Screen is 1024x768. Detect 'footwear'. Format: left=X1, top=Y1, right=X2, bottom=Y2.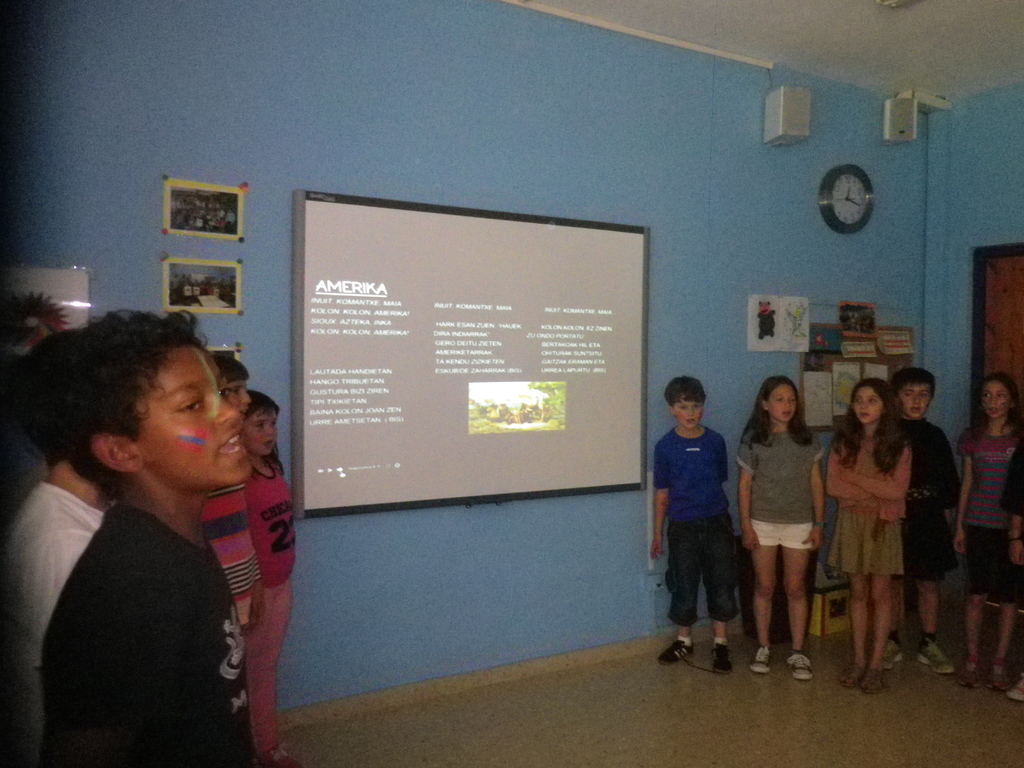
left=961, top=657, right=983, bottom=689.
